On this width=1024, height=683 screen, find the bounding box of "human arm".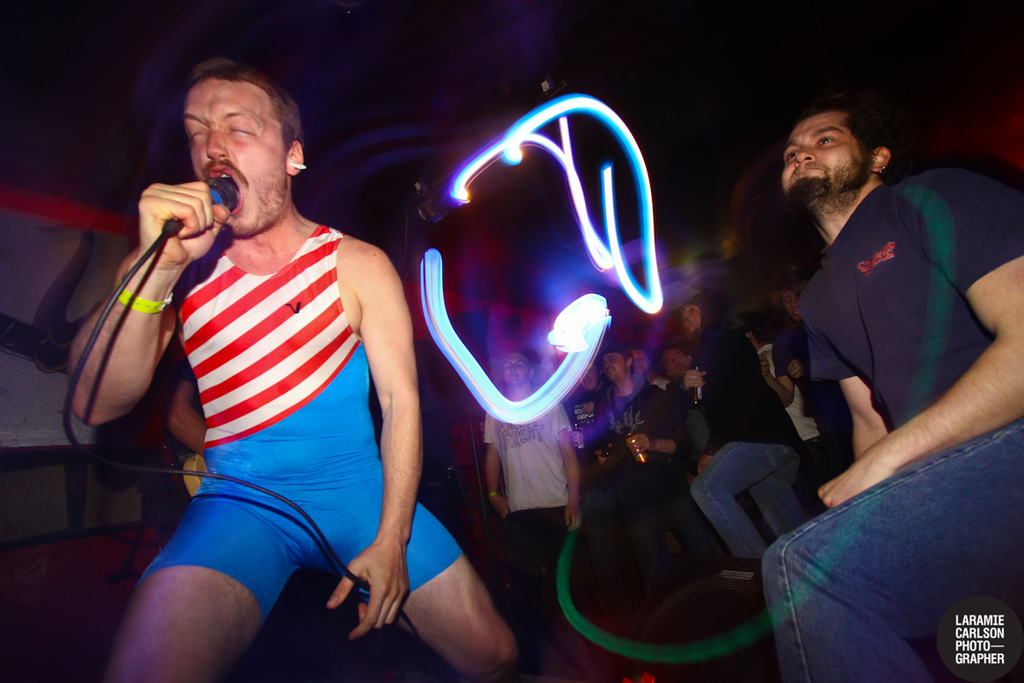
Bounding box: select_region(631, 389, 698, 459).
